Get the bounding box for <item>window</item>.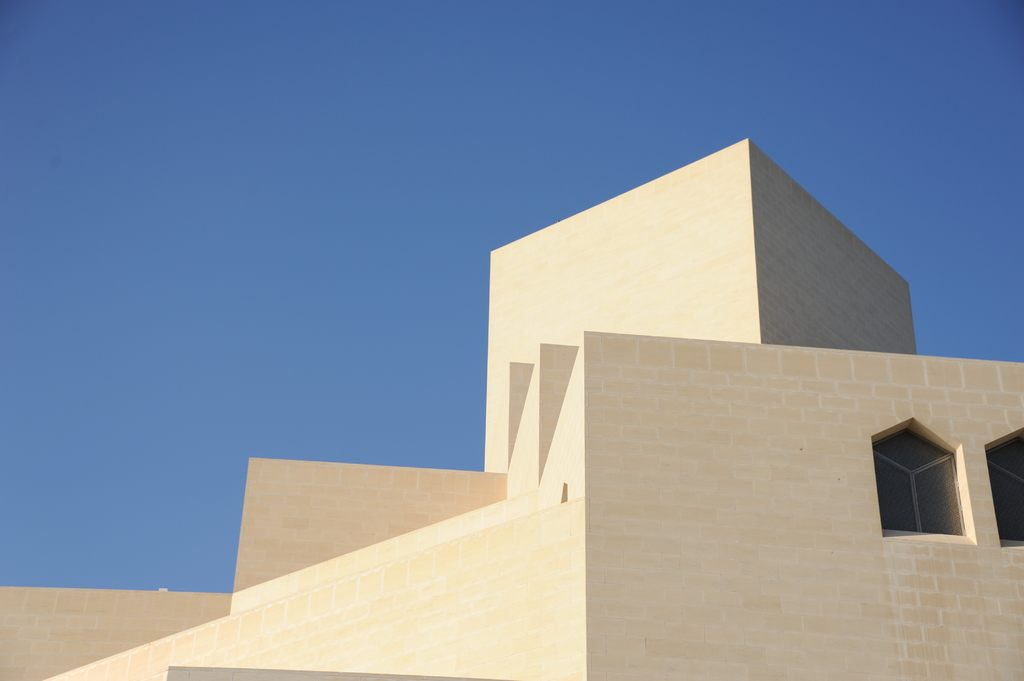
region(871, 420, 976, 546).
